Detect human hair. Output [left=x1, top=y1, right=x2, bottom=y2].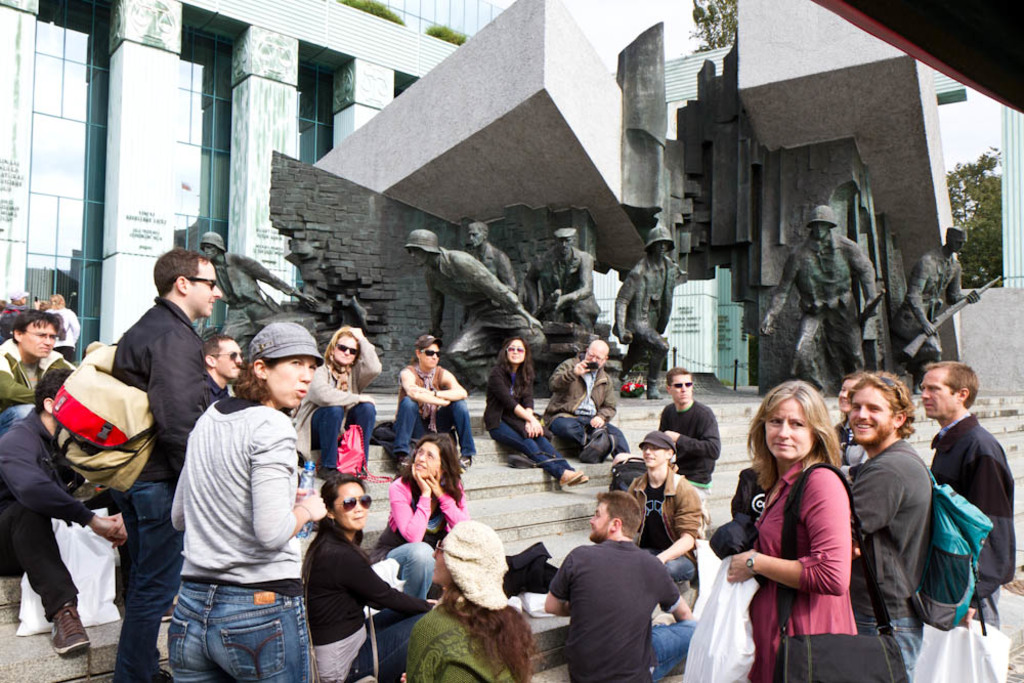
[left=669, top=370, right=691, bottom=388].
